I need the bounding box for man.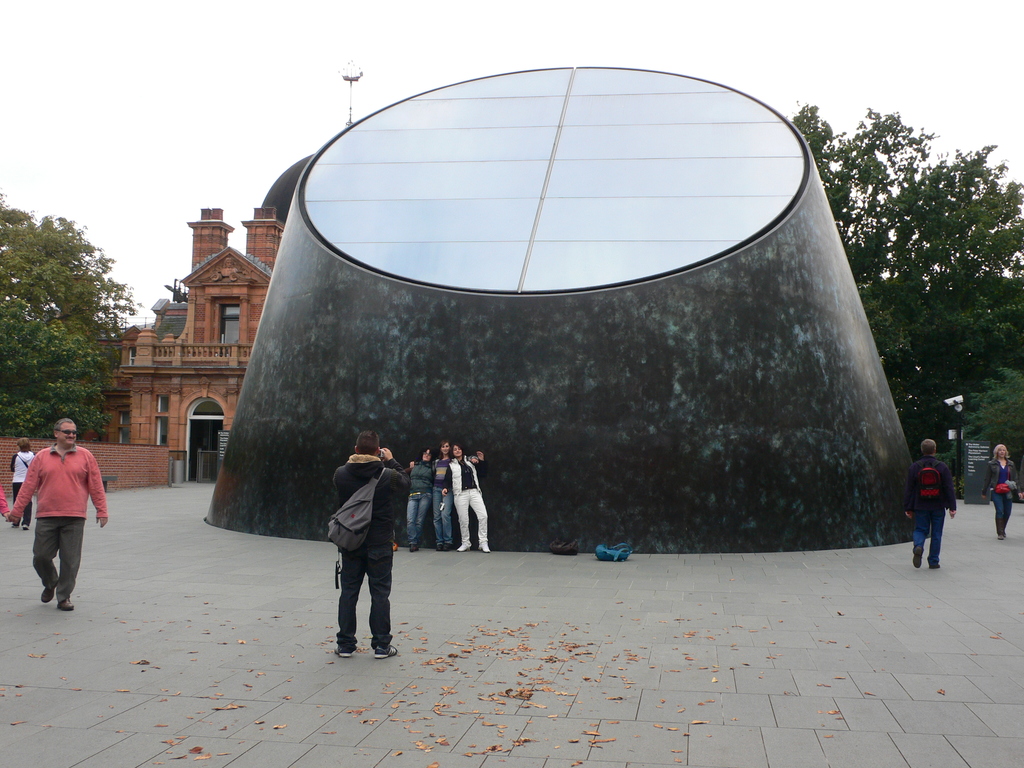
Here it is: box=[0, 486, 13, 517].
